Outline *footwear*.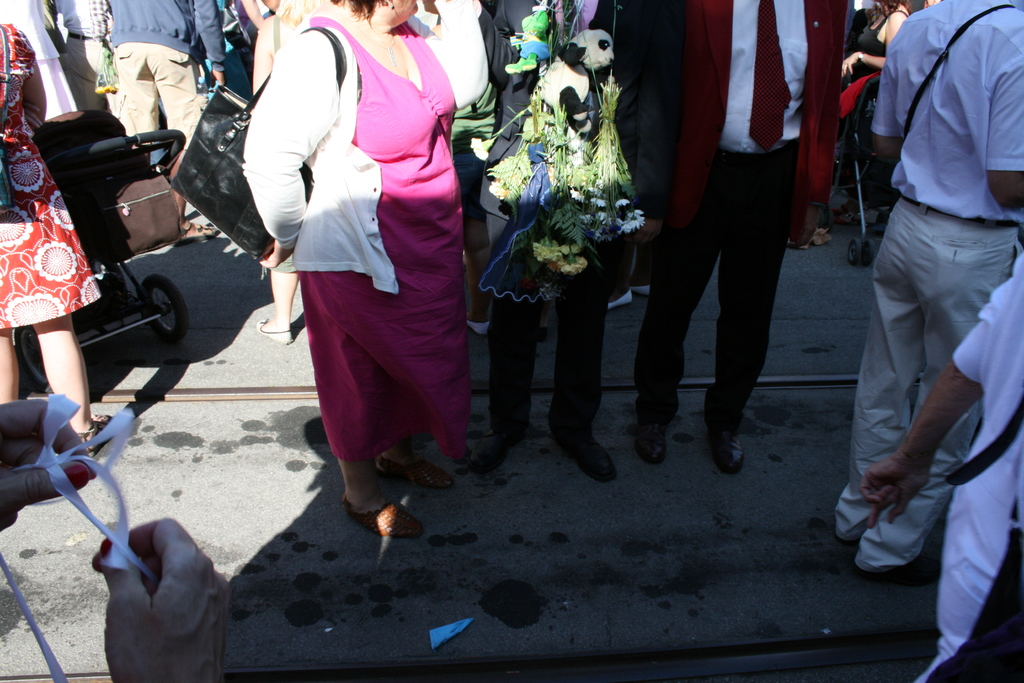
Outline: detection(707, 423, 740, 478).
